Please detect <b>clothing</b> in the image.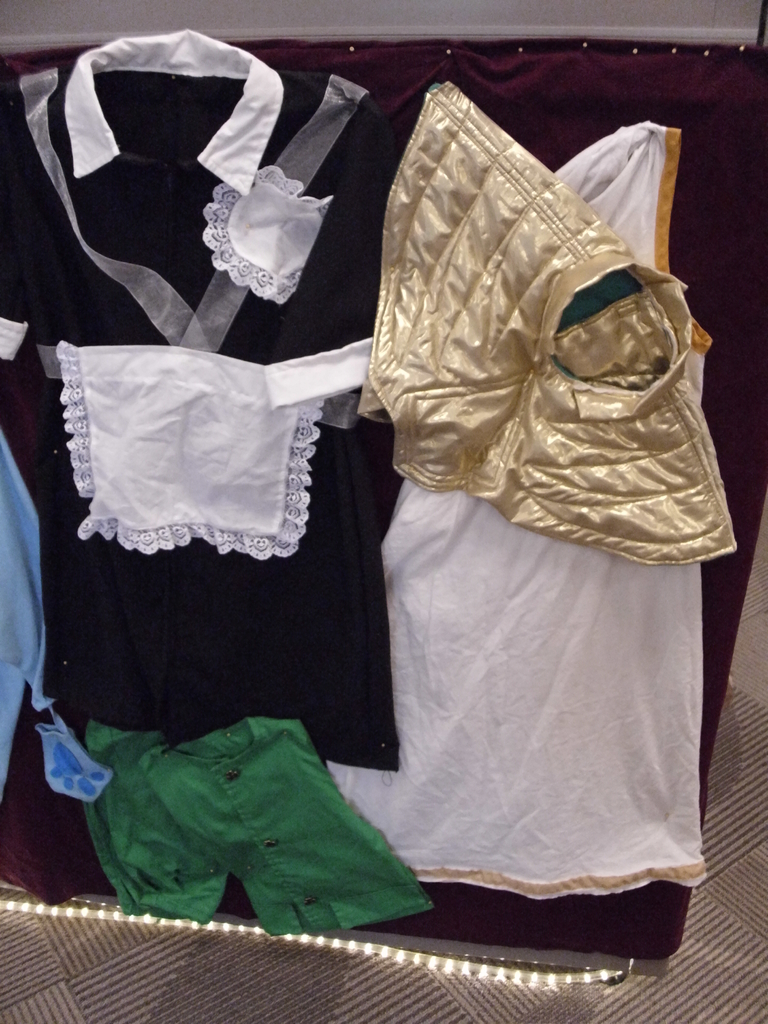
left=324, top=106, right=709, bottom=908.
